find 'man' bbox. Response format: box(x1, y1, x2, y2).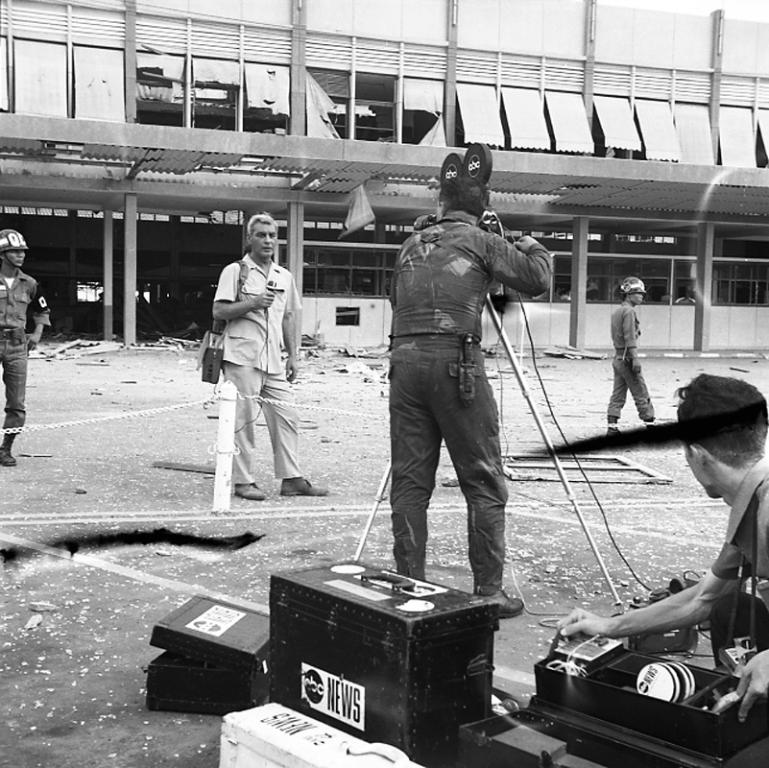
box(0, 228, 50, 483).
